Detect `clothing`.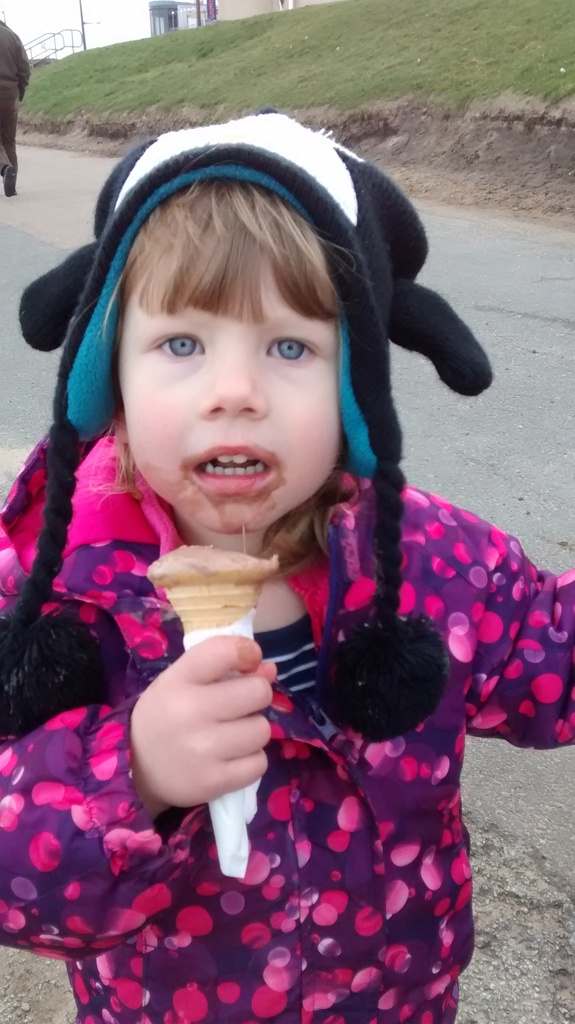
Detected at BBox(1, 417, 572, 1023).
